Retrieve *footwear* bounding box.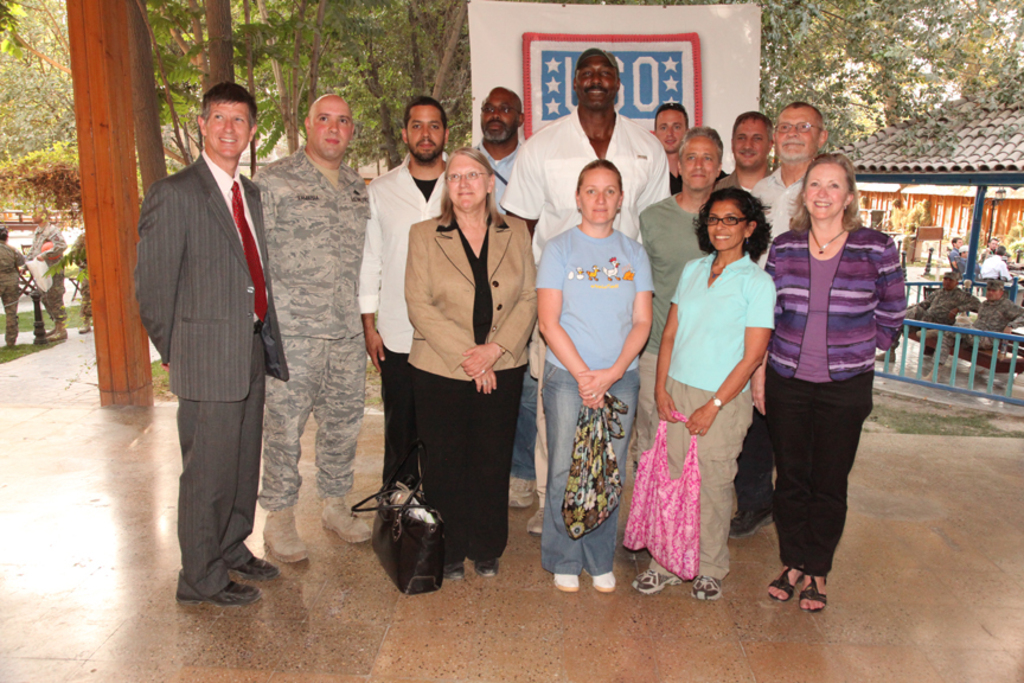
Bounding box: (x1=636, y1=572, x2=679, y2=595).
